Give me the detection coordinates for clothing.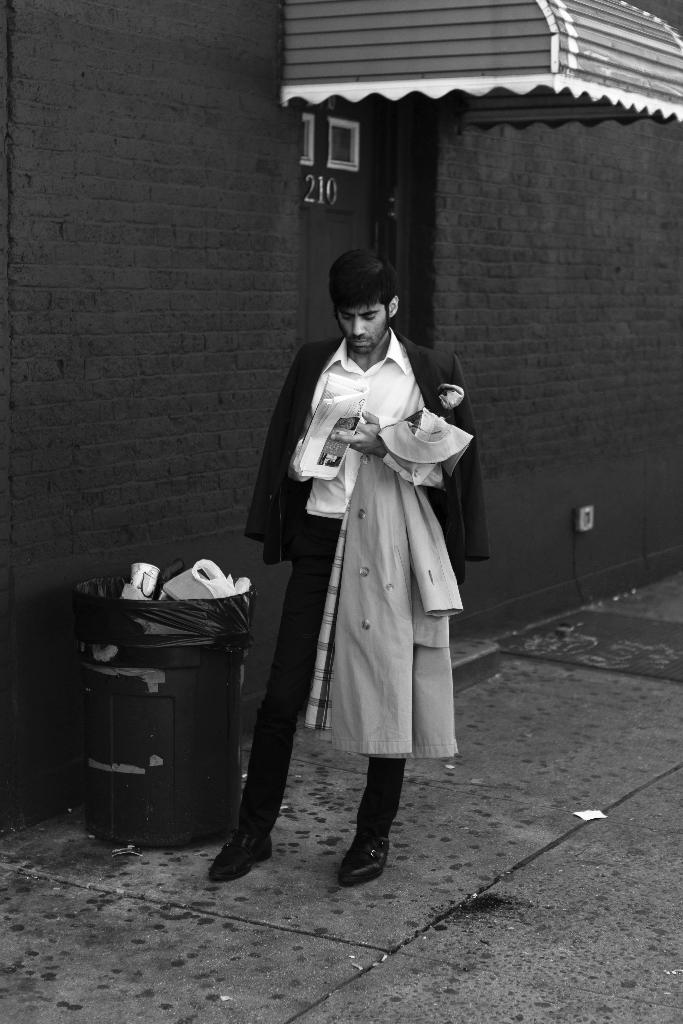
{"left": 249, "top": 264, "right": 484, "bottom": 842}.
